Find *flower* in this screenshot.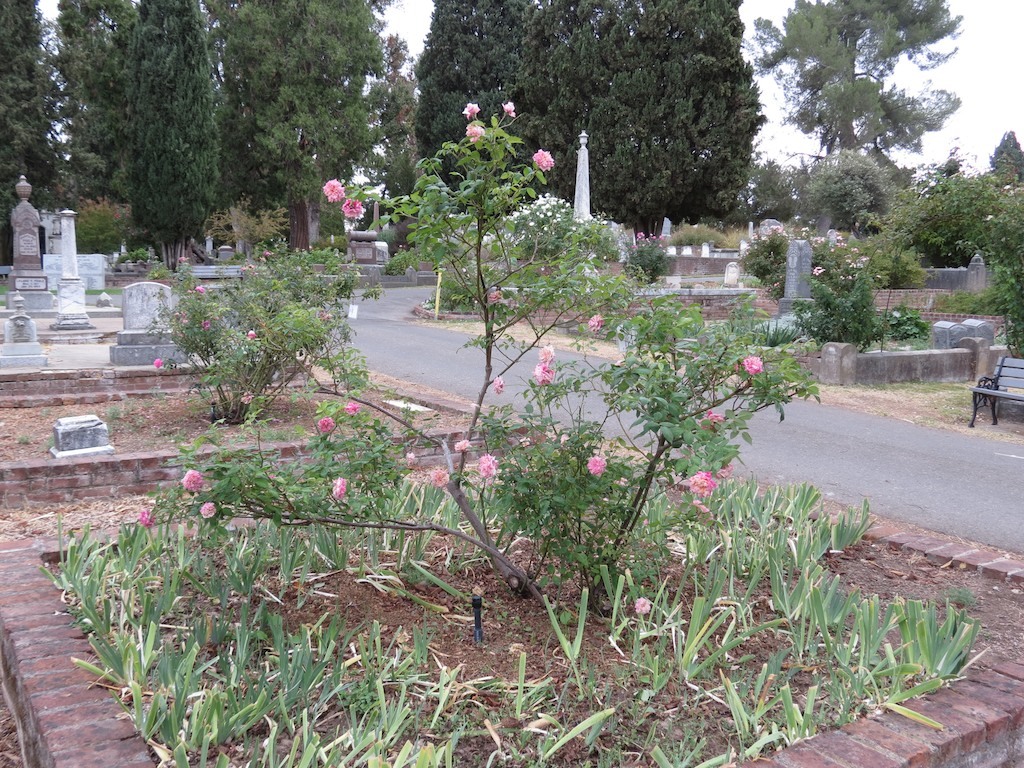
The bounding box for *flower* is Rect(240, 389, 252, 404).
